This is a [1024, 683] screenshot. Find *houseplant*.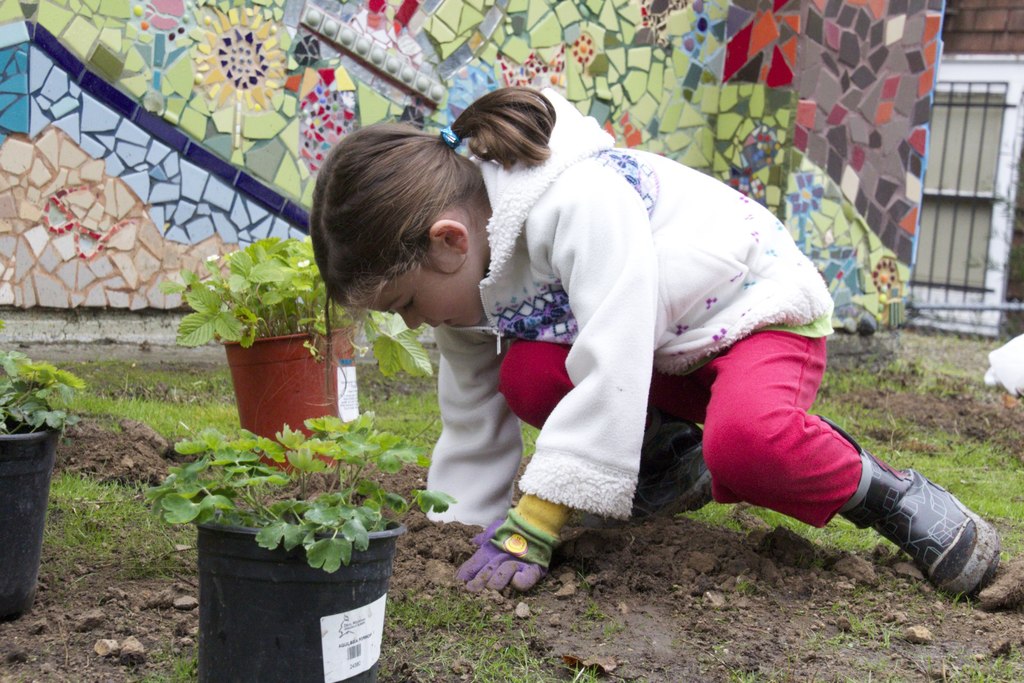
Bounding box: Rect(160, 228, 430, 472).
